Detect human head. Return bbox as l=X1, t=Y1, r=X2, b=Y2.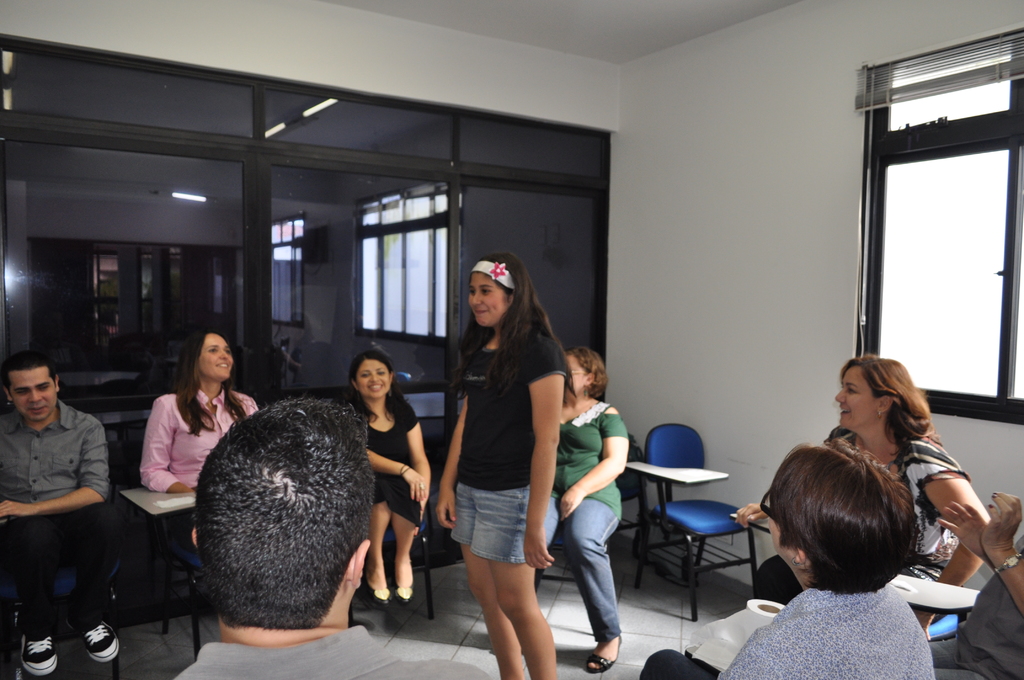
l=465, t=250, r=534, b=327.
